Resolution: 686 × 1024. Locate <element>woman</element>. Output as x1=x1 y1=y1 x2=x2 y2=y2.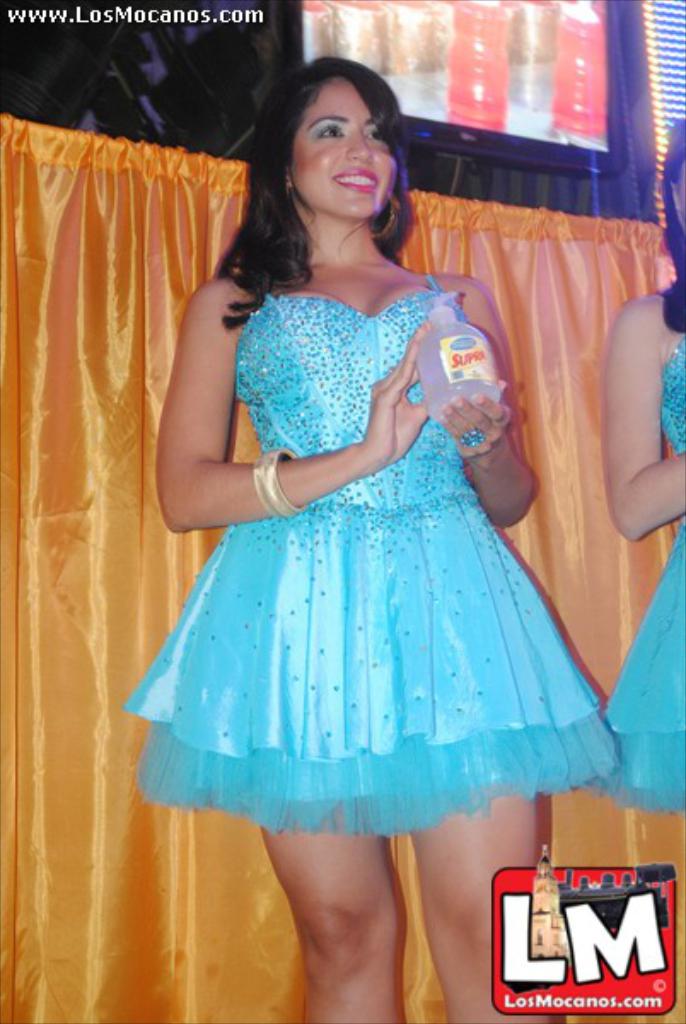
x1=592 y1=118 x2=684 y2=812.
